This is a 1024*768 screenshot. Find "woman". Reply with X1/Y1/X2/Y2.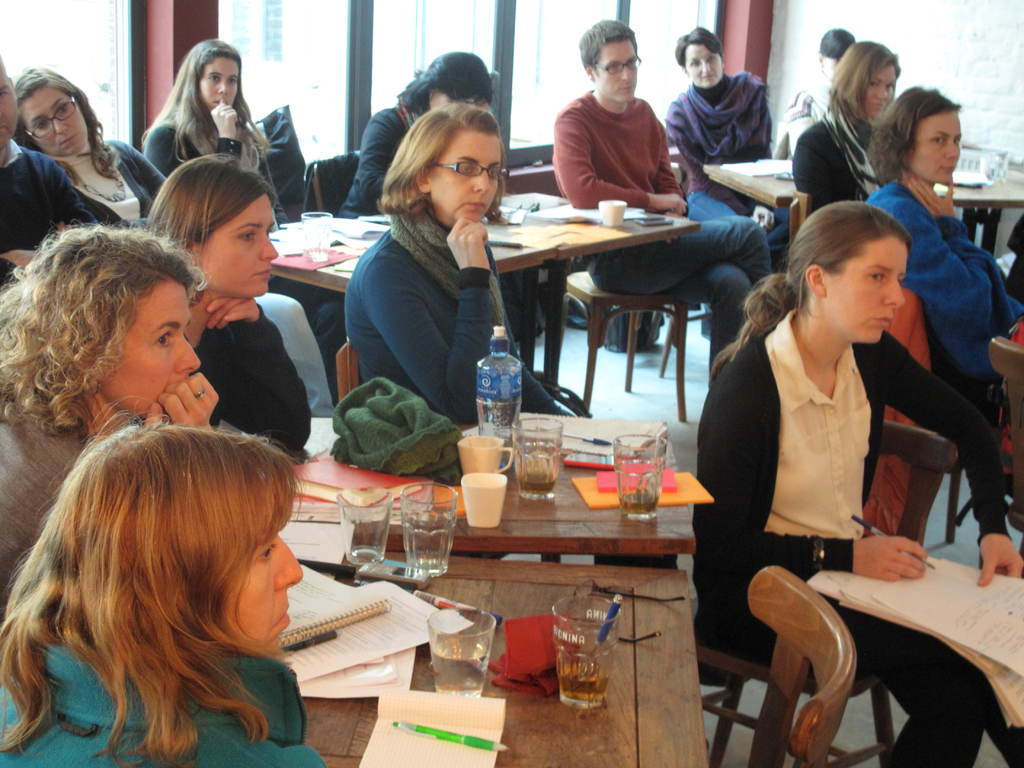
12/66/170/227.
